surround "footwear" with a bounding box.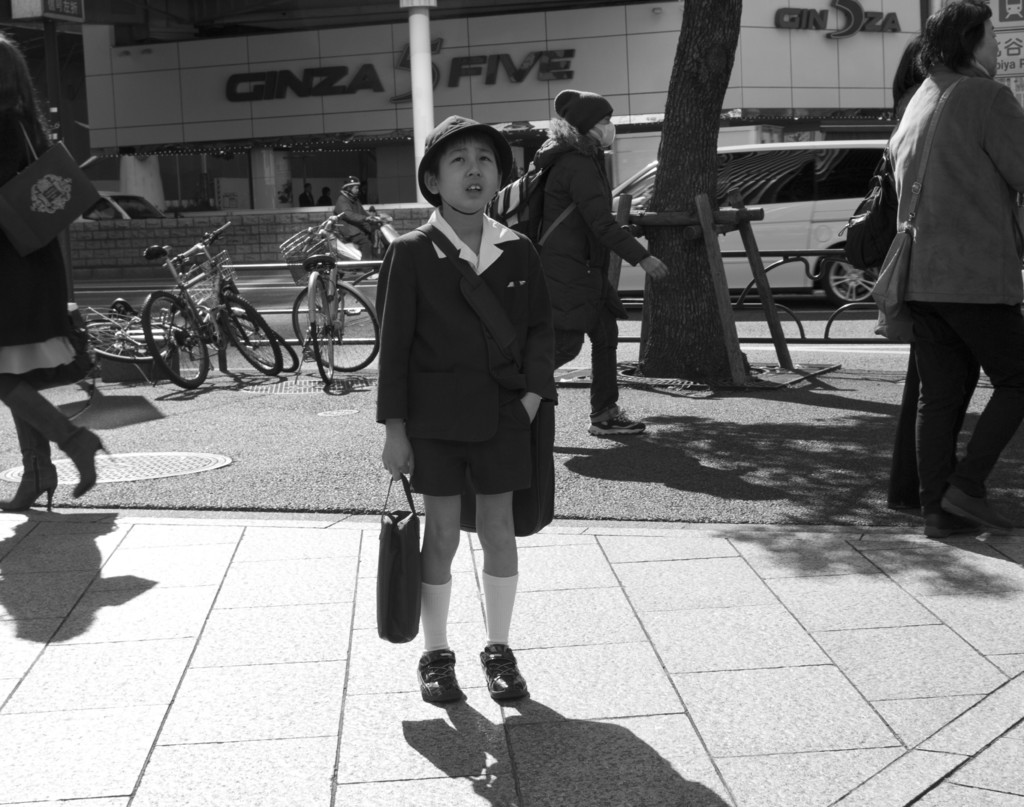
[476, 639, 529, 701].
